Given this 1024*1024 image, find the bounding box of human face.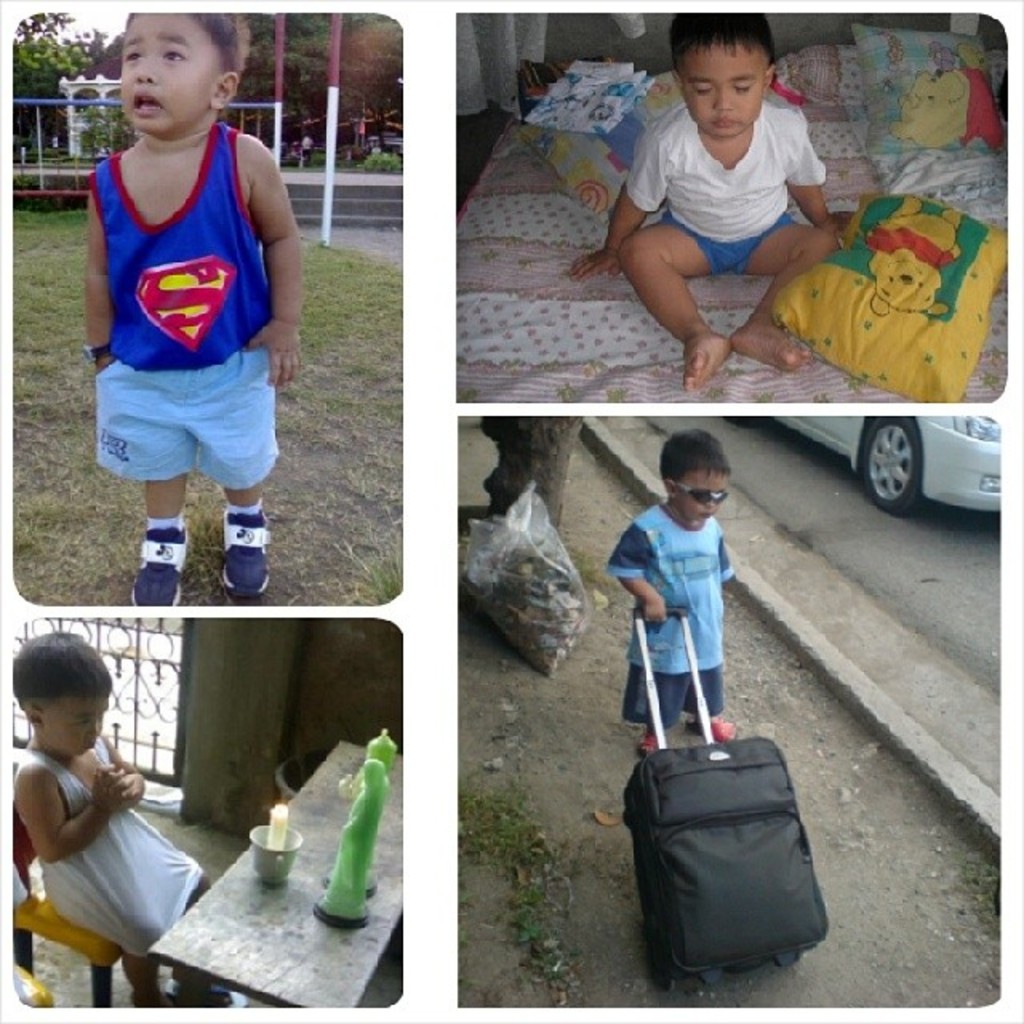
bbox(683, 40, 773, 128).
